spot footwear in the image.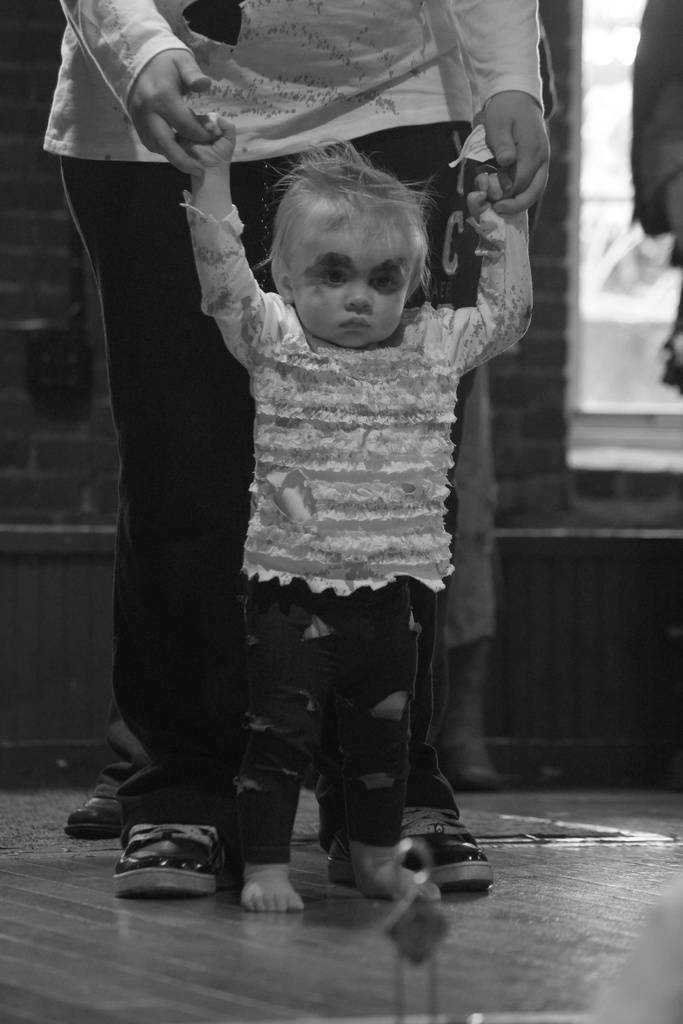
footwear found at BBox(113, 827, 234, 895).
